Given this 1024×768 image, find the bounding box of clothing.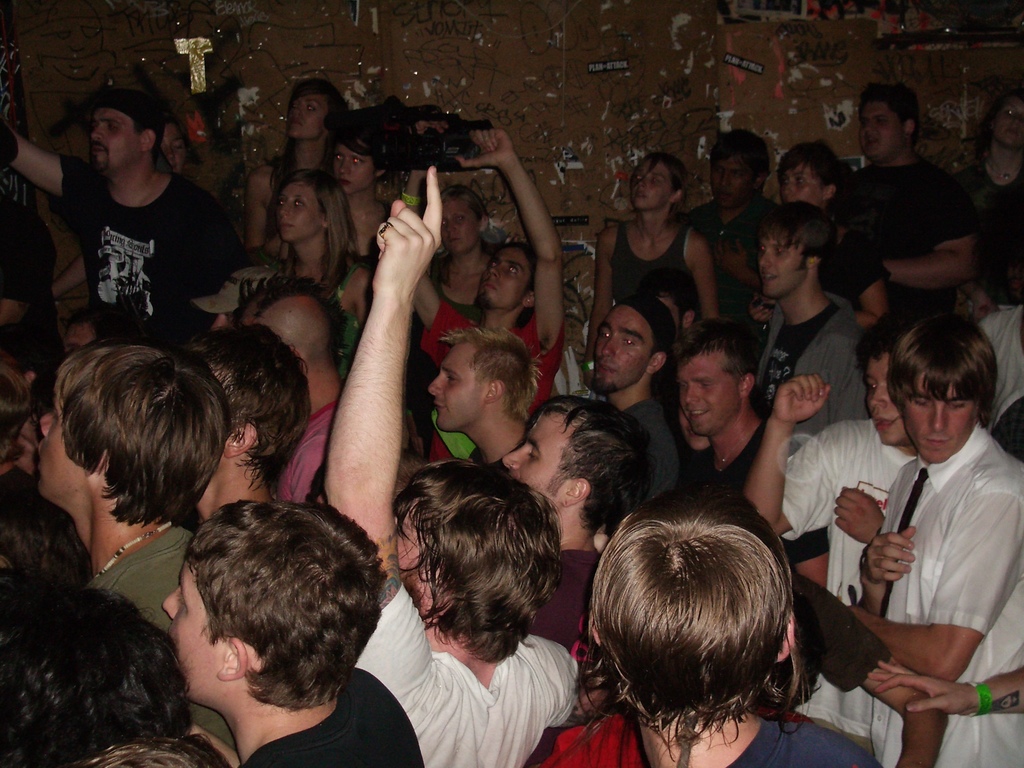
locate(87, 522, 237, 753).
